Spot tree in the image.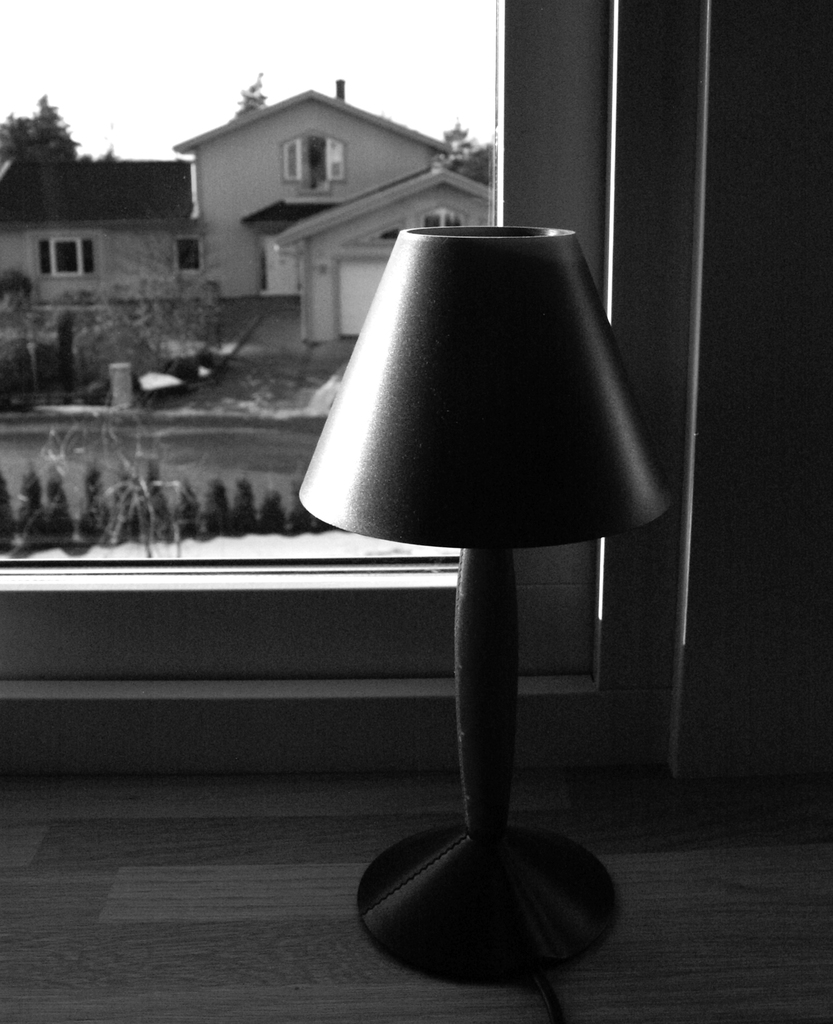
tree found at 239/69/277/104.
